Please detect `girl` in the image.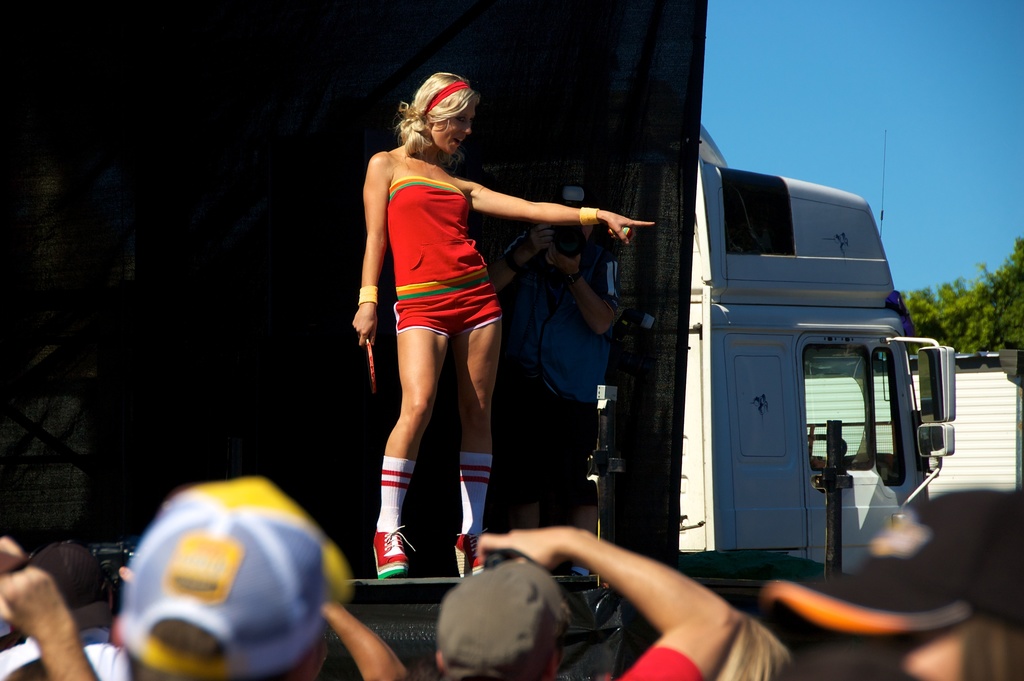
(left=350, top=72, right=661, bottom=582).
